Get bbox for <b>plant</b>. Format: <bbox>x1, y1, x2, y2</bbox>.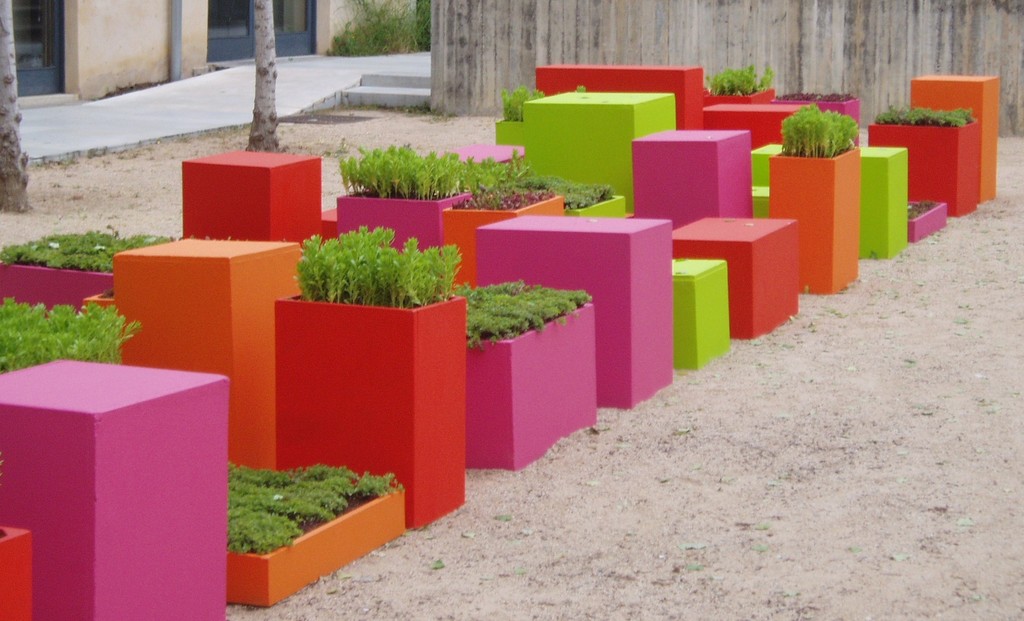
<bbox>0, 226, 188, 284</bbox>.
